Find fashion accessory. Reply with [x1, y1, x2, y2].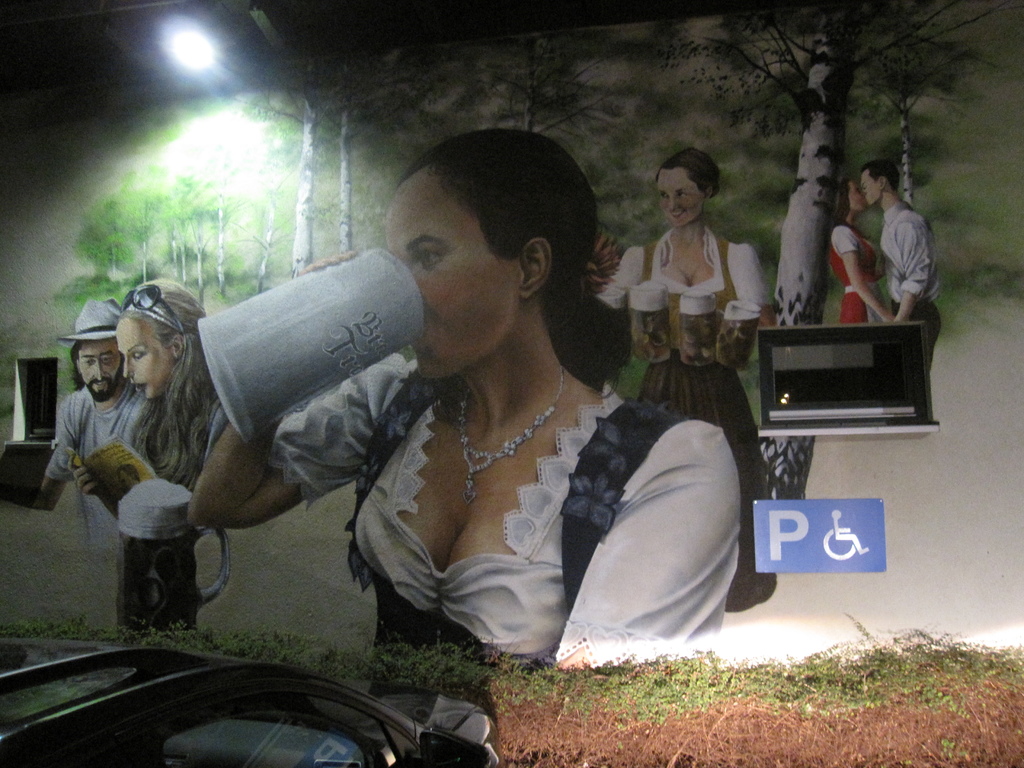
[120, 278, 186, 330].
